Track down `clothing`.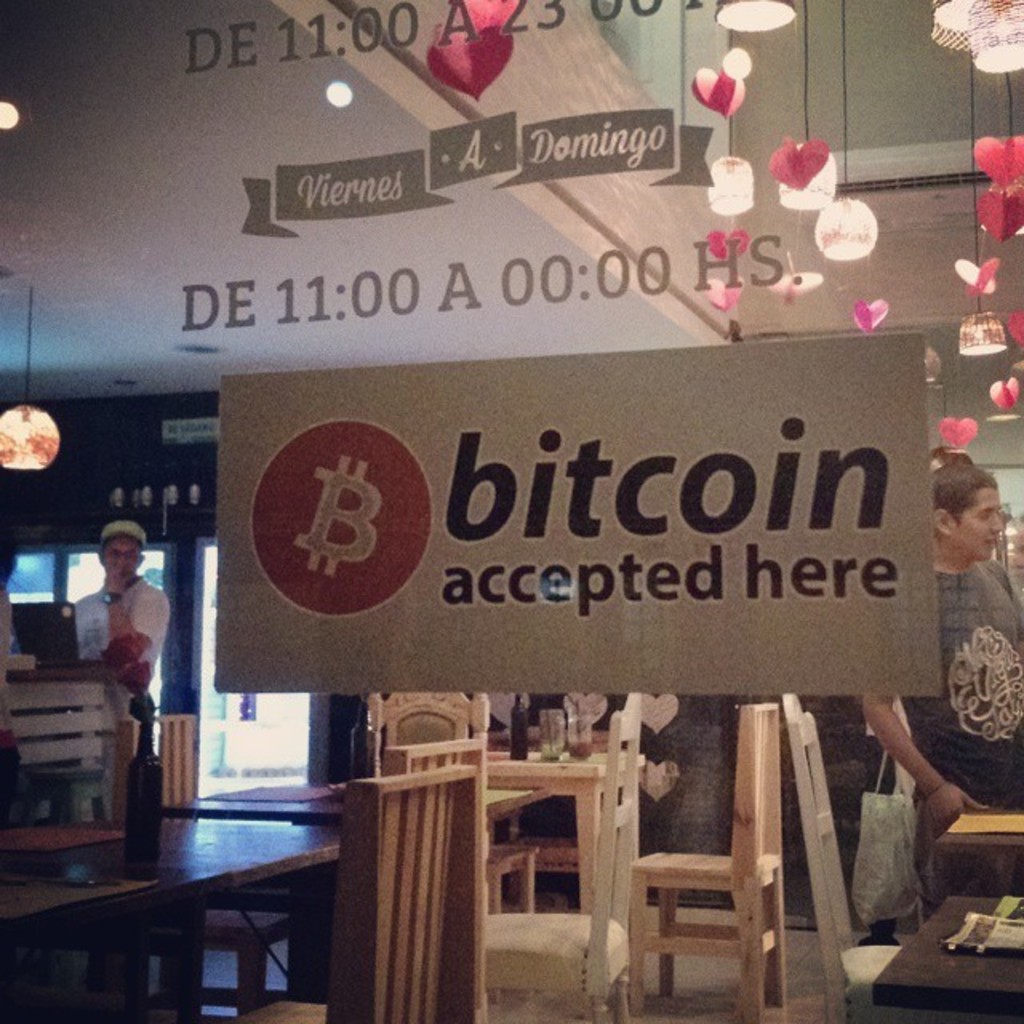
Tracked to [x1=77, y1=578, x2=165, y2=843].
